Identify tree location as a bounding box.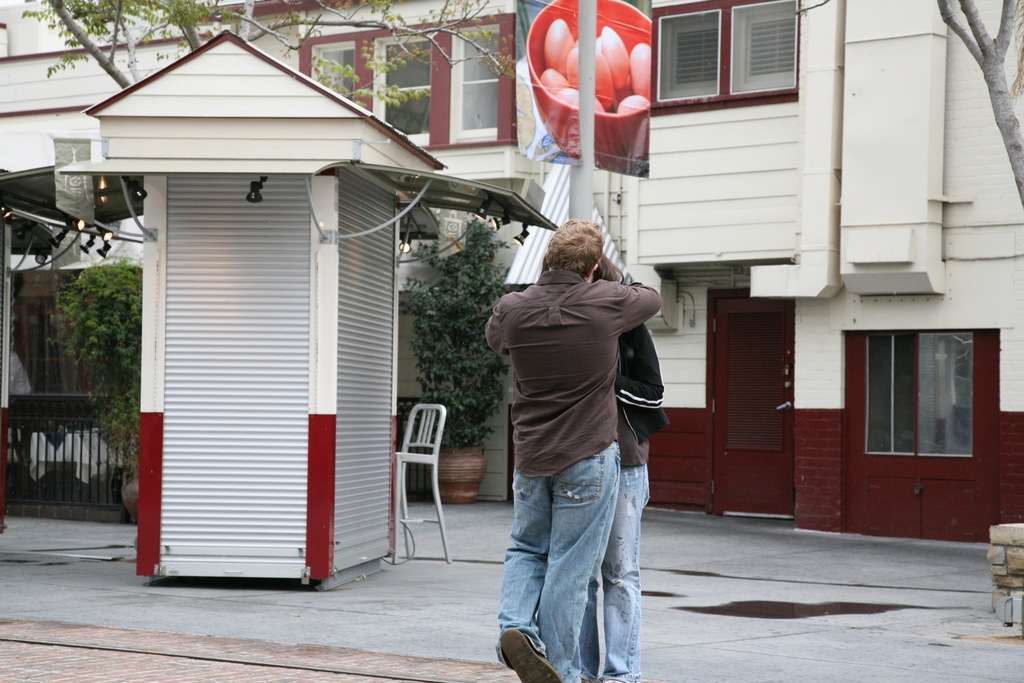
{"x1": 400, "y1": 216, "x2": 511, "y2": 447}.
